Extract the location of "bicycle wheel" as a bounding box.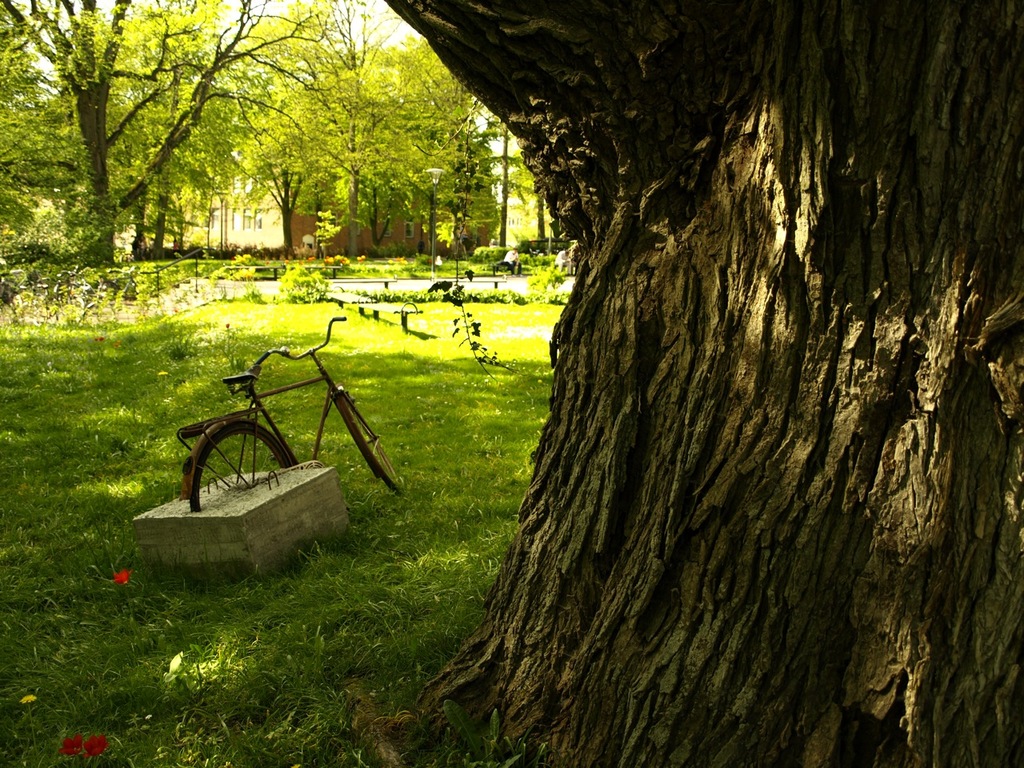
339,398,407,492.
